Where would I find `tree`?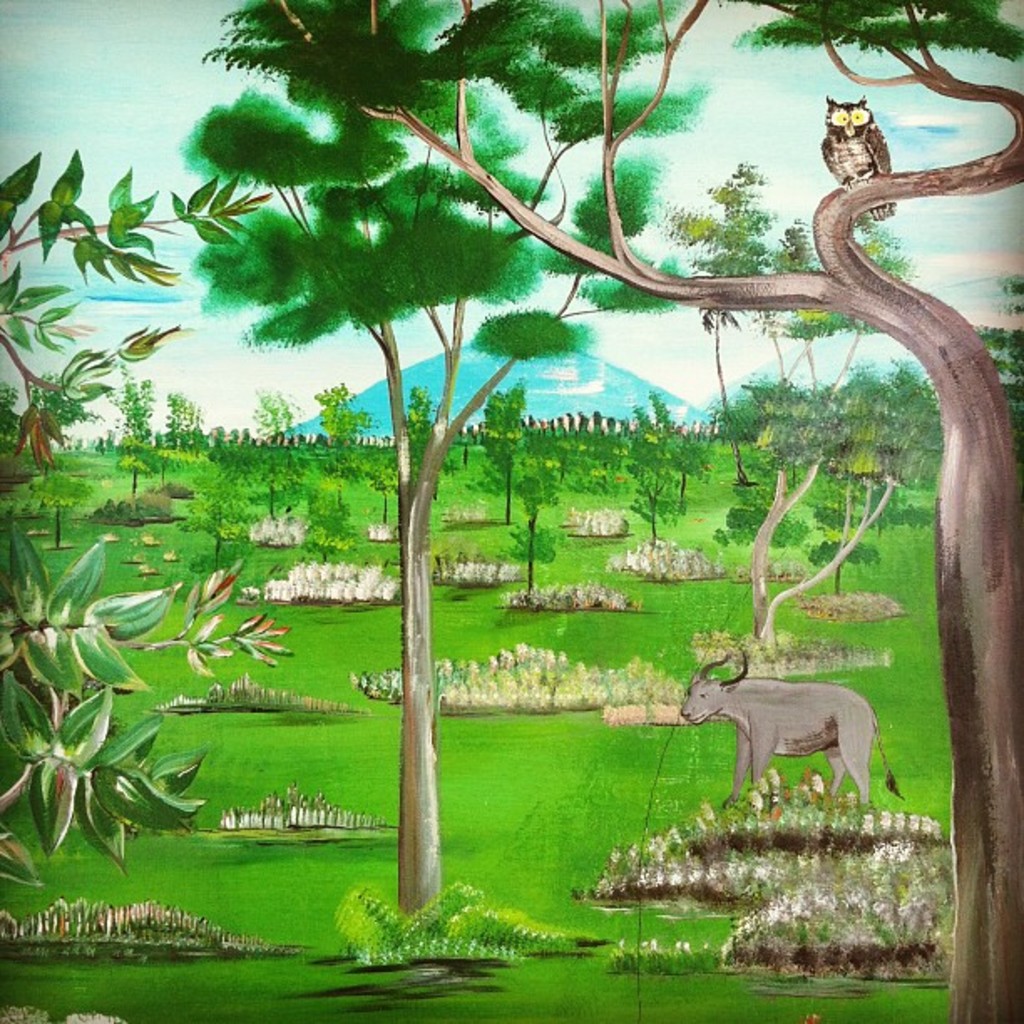
At {"x1": 723, "y1": 397, "x2": 770, "y2": 485}.
